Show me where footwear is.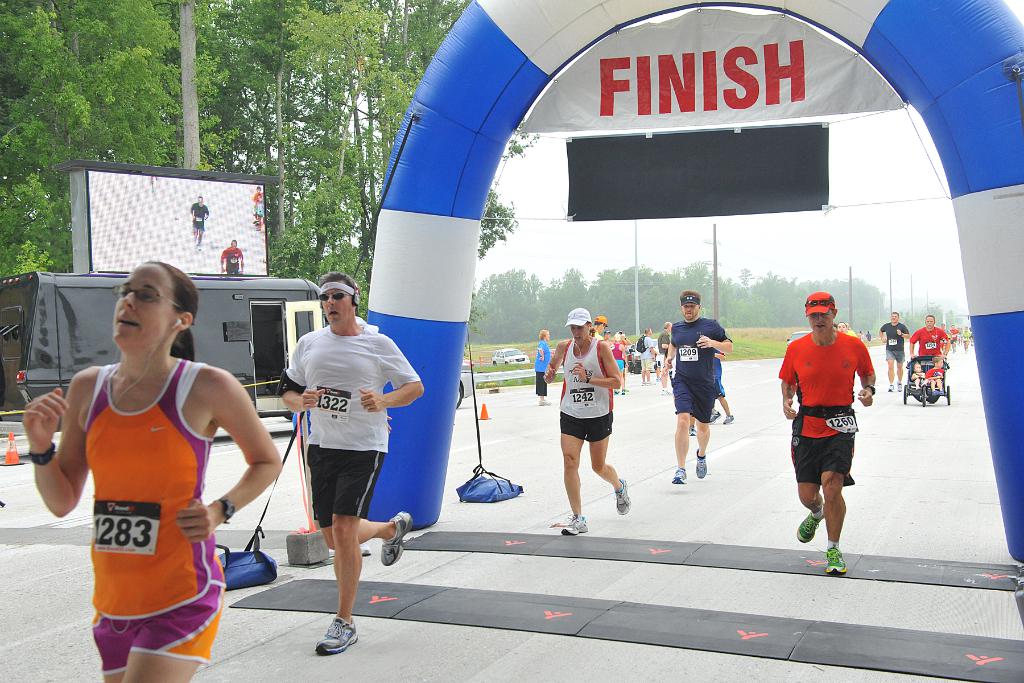
footwear is at [x1=385, y1=511, x2=407, y2=564].
